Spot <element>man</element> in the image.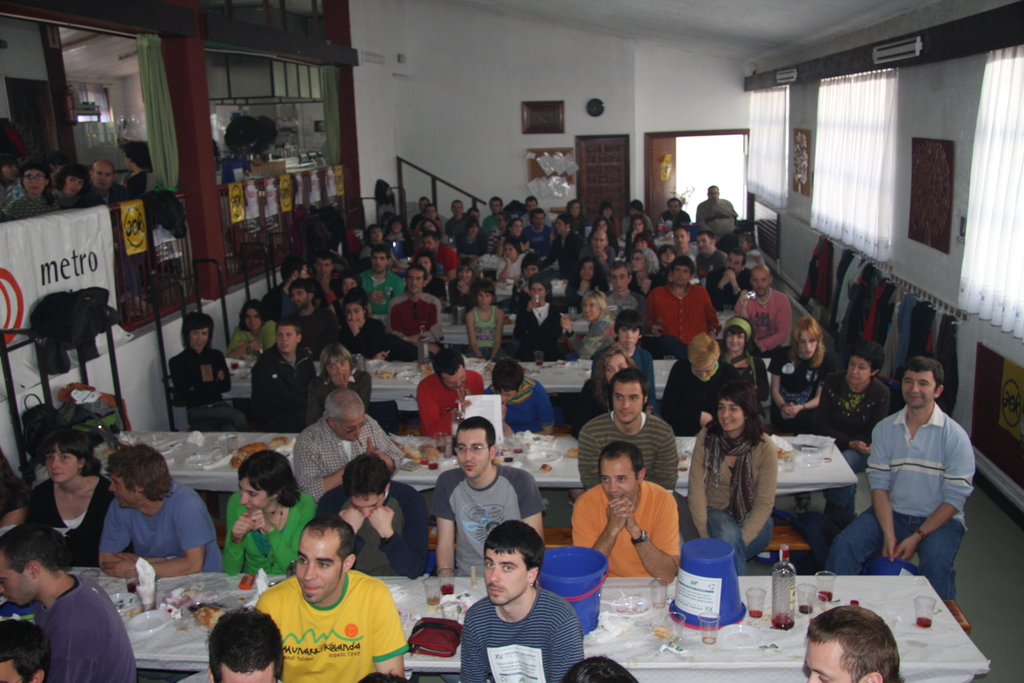
<element>man</element> found at rect(570, 441, 682, 584).
